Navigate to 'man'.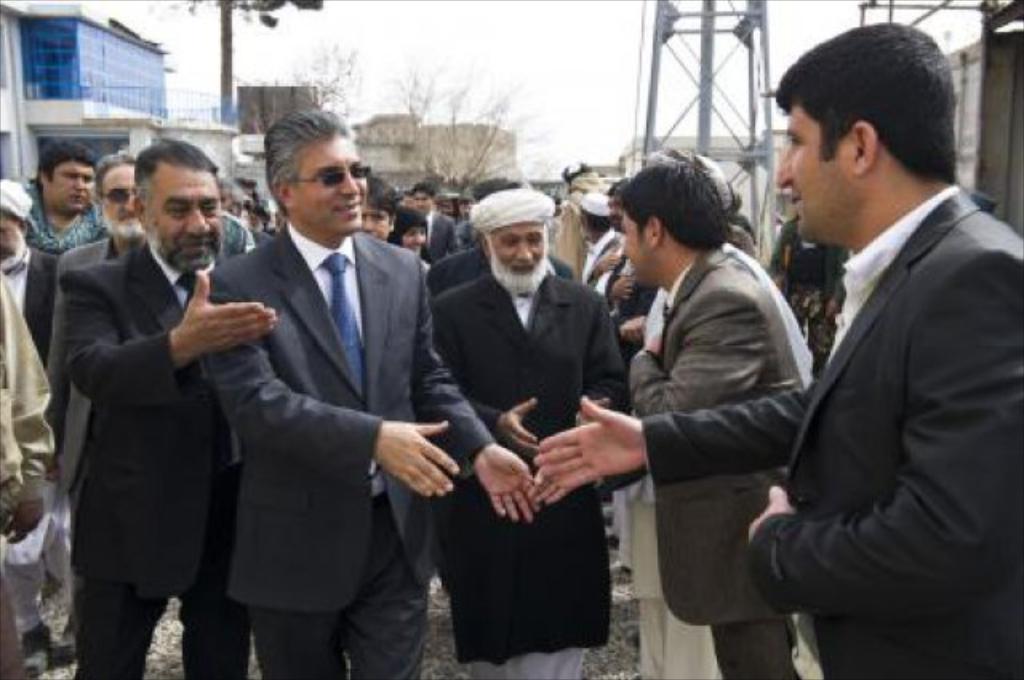
Navigation target: l=771, t=221, r=837, b=371.
